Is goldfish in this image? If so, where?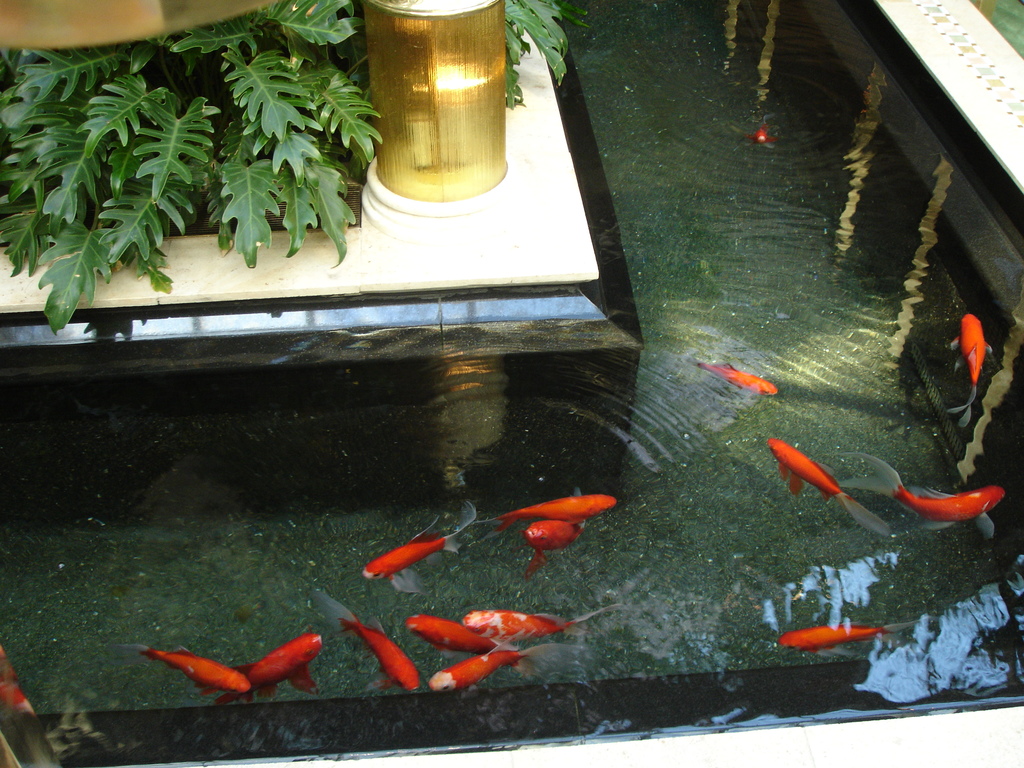
Yes, at left=301, top=580, right=422, bottom=694.
